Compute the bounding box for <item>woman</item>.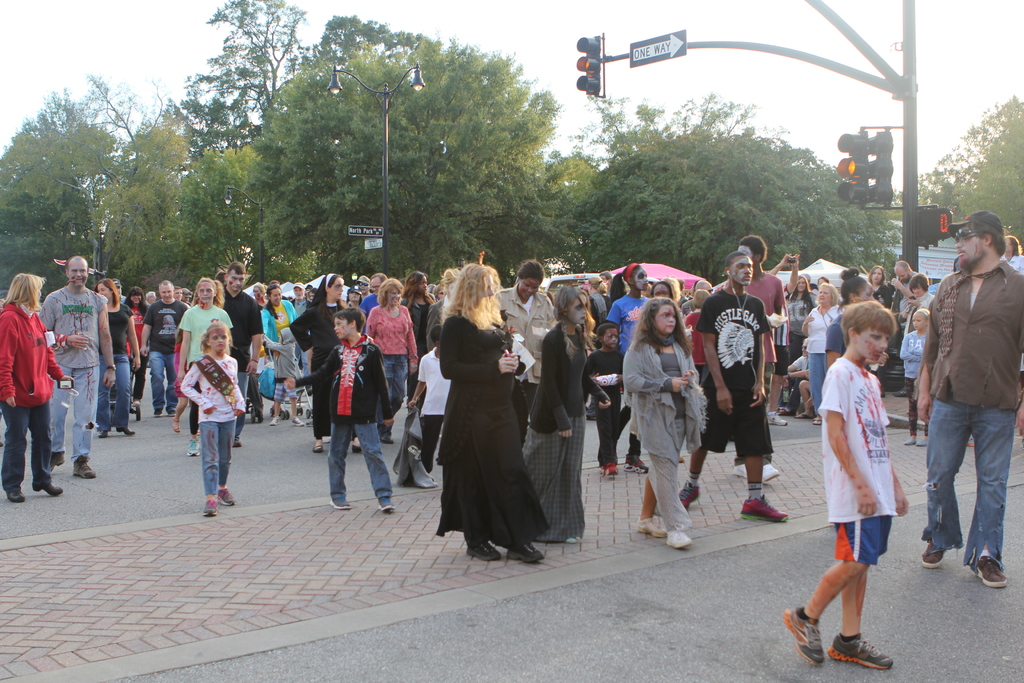
397 269 437 411.
